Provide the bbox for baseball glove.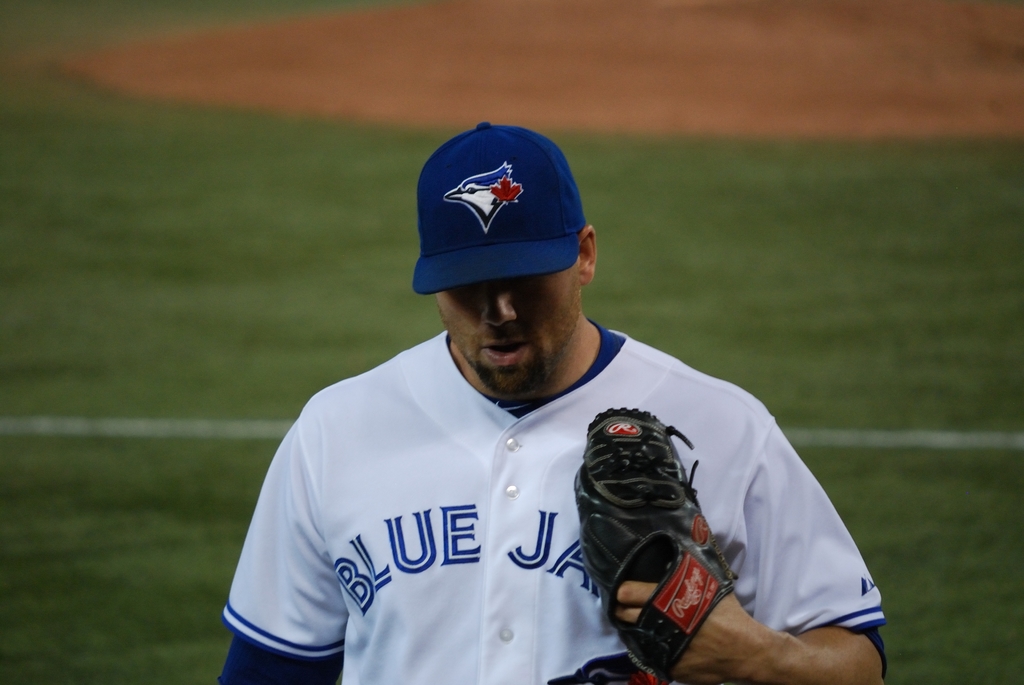
<box>574,405,742,679</box>.
